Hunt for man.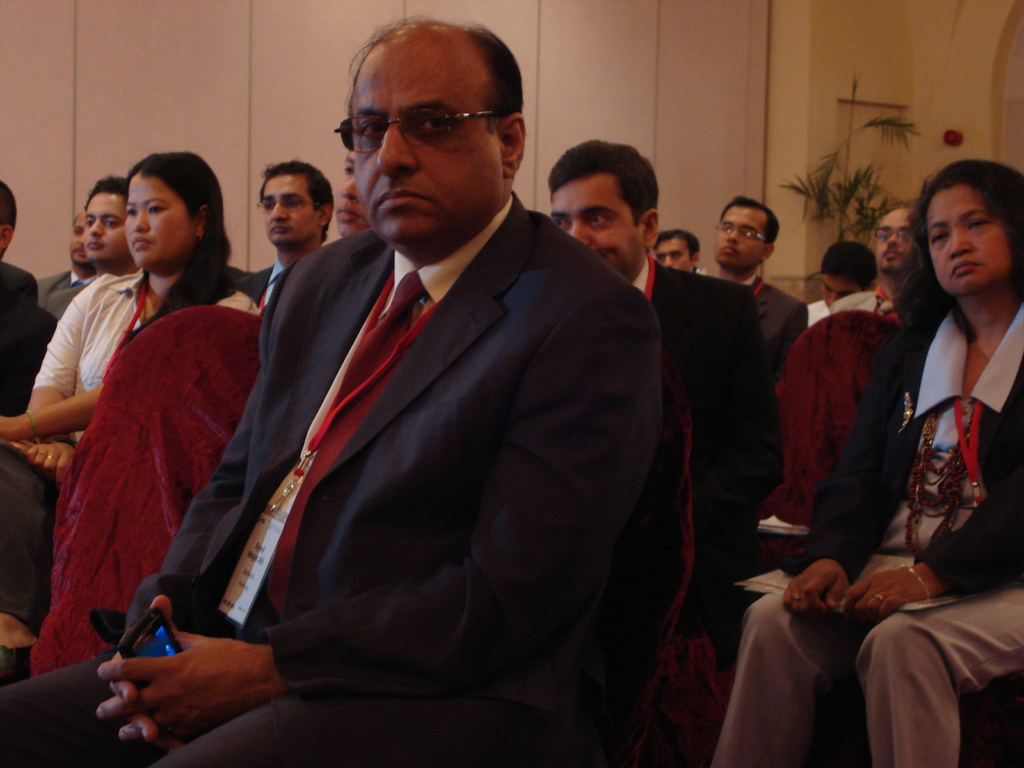
Hunted down at box(0, 14, 663, 767).
